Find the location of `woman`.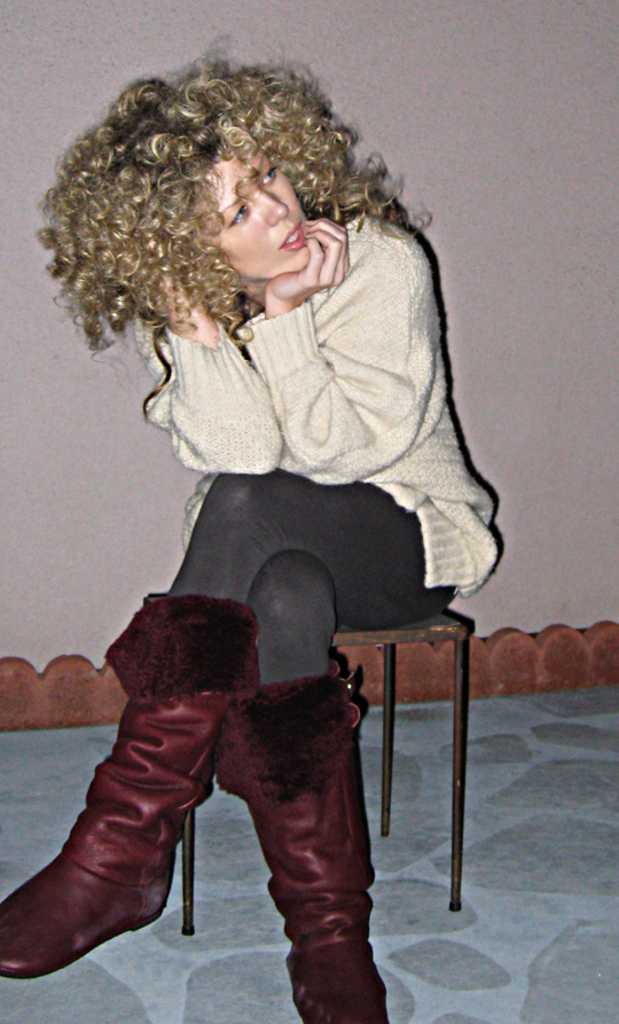
Location: (0, 40, 503, 1023).
